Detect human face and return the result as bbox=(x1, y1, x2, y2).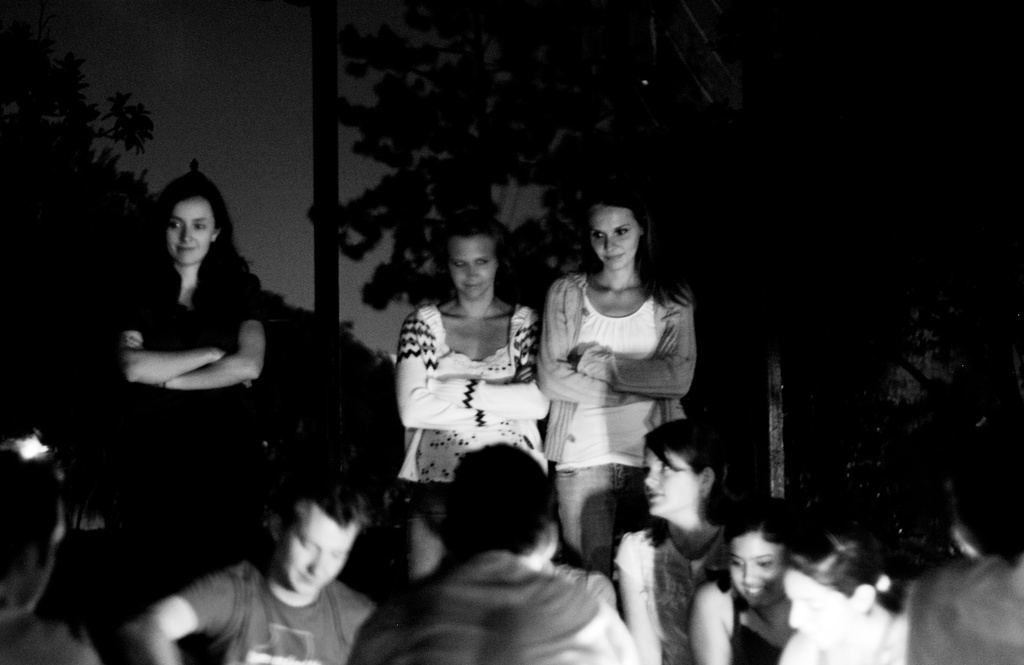
bbox=(644, 442, 698, 509).
